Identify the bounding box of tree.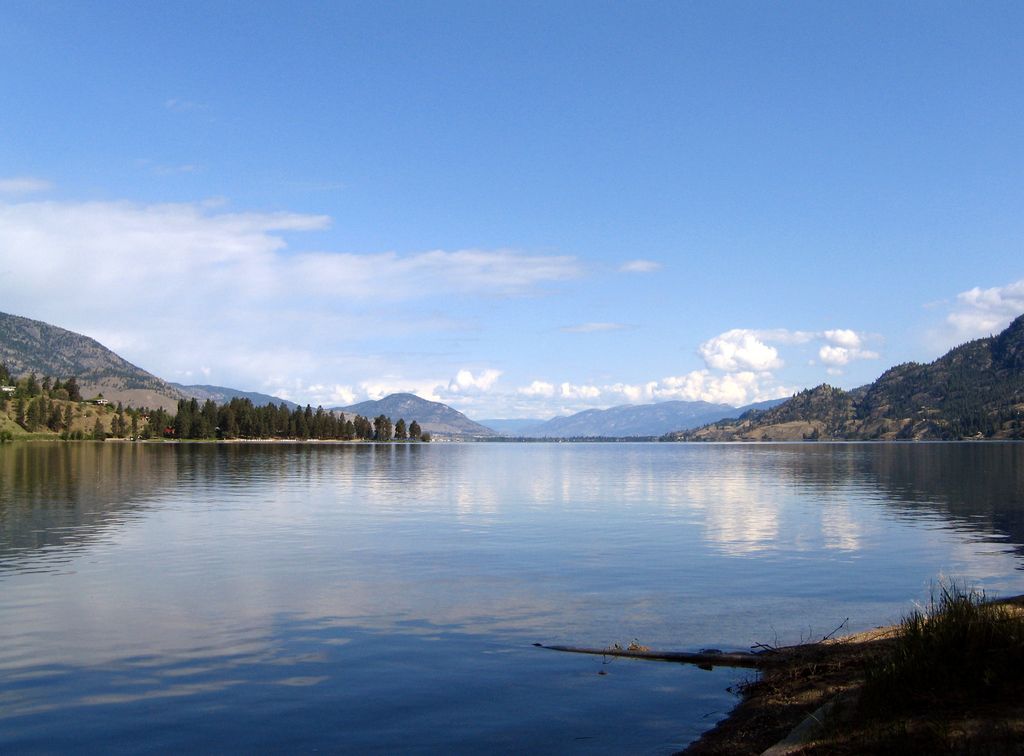
bbox=[118, 418, 130, 441].
